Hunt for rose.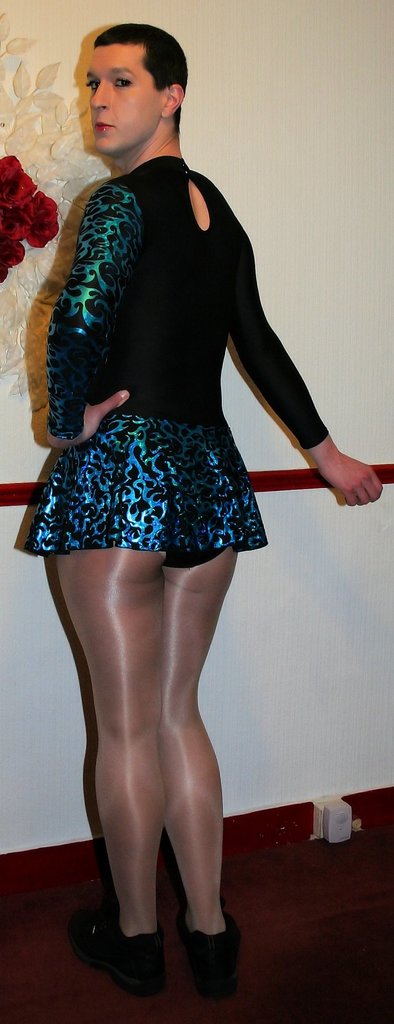
Hunted down at x1=0 y1=155 x2=39 y2=208.
